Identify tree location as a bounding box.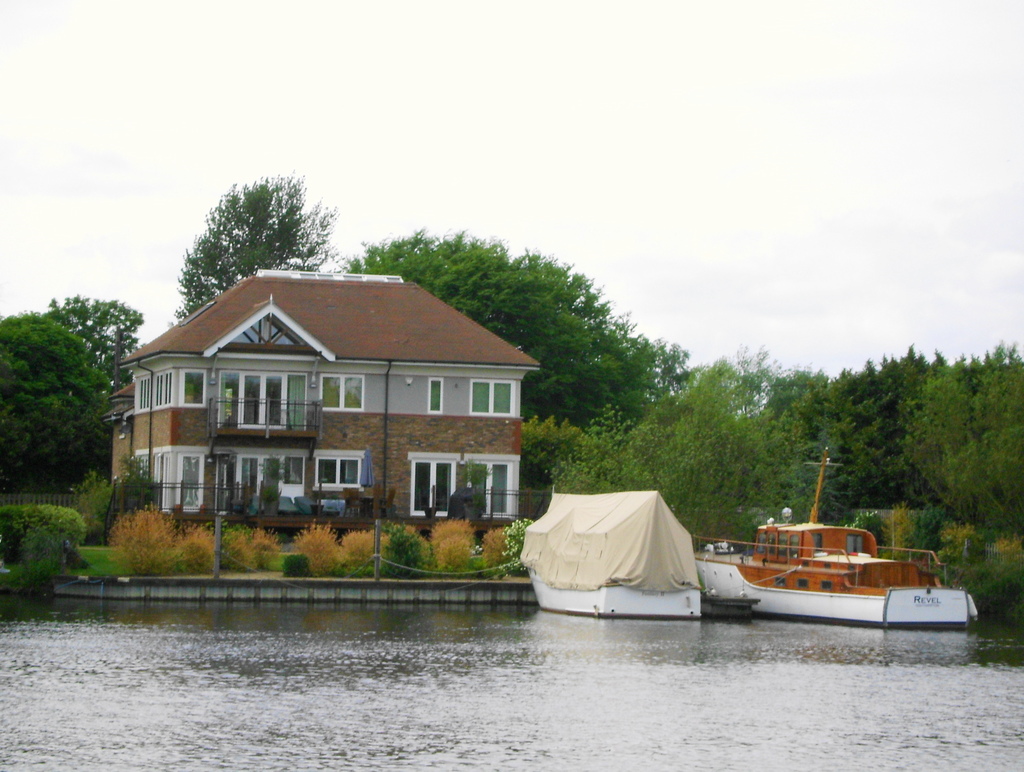
bbox=(168, 171, 333, 281).
